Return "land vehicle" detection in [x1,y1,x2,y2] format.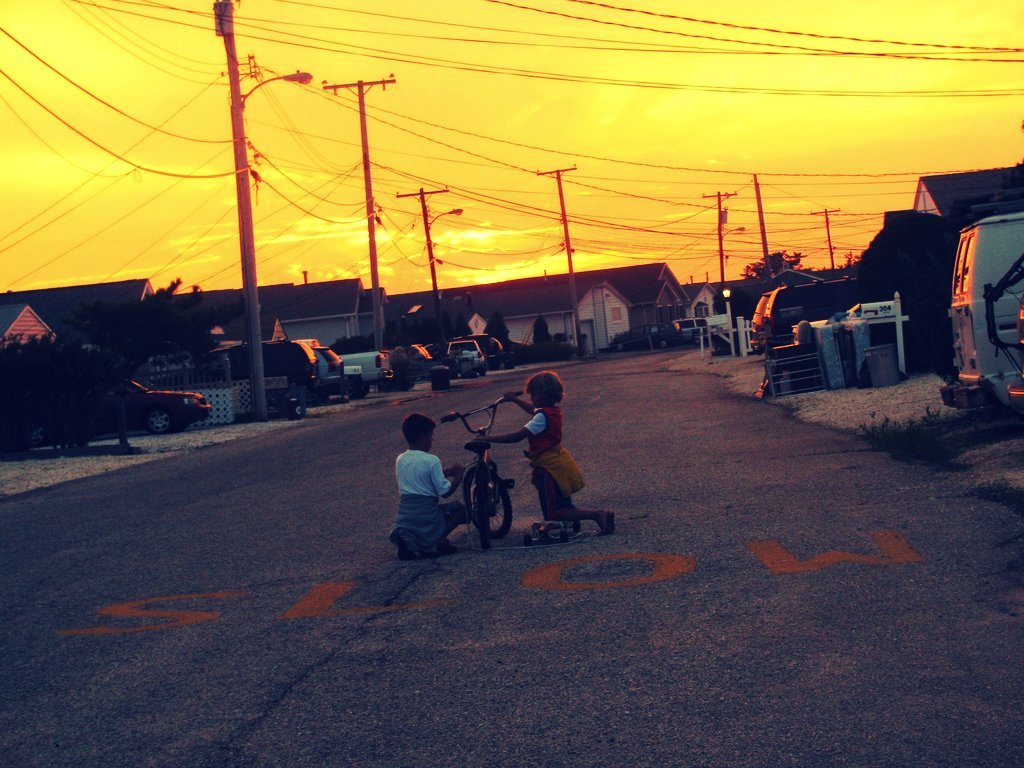
[315,343,350,393].
